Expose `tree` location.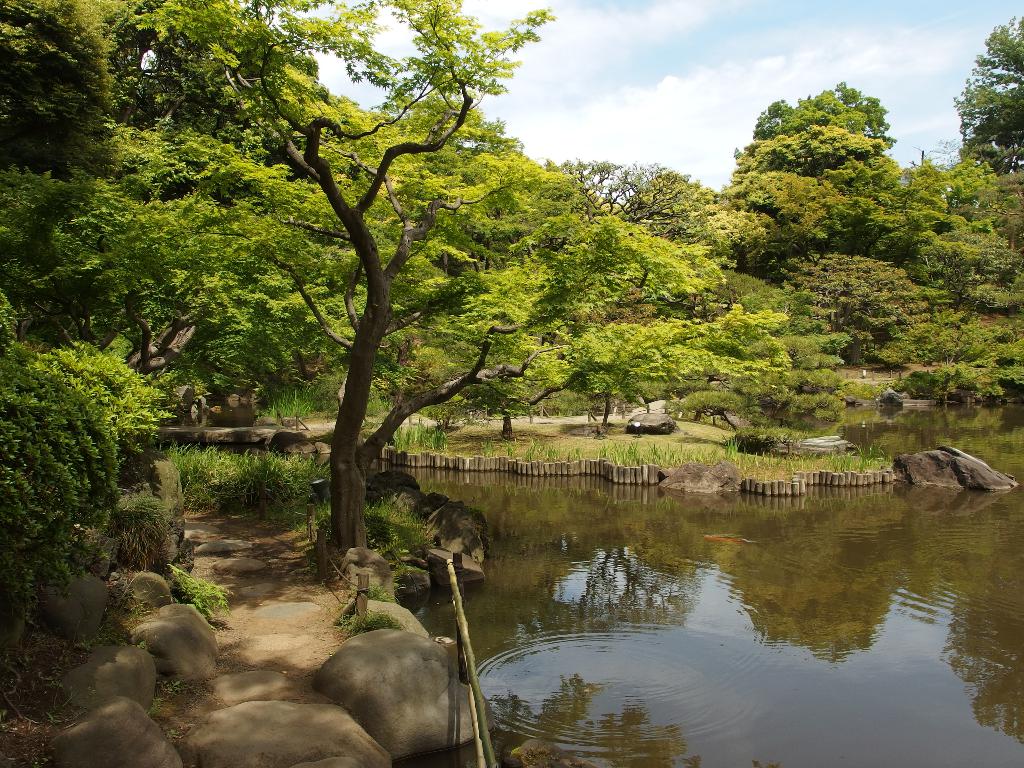
Exposed at [x1=78, y1=15, x2=685, y2=583].
